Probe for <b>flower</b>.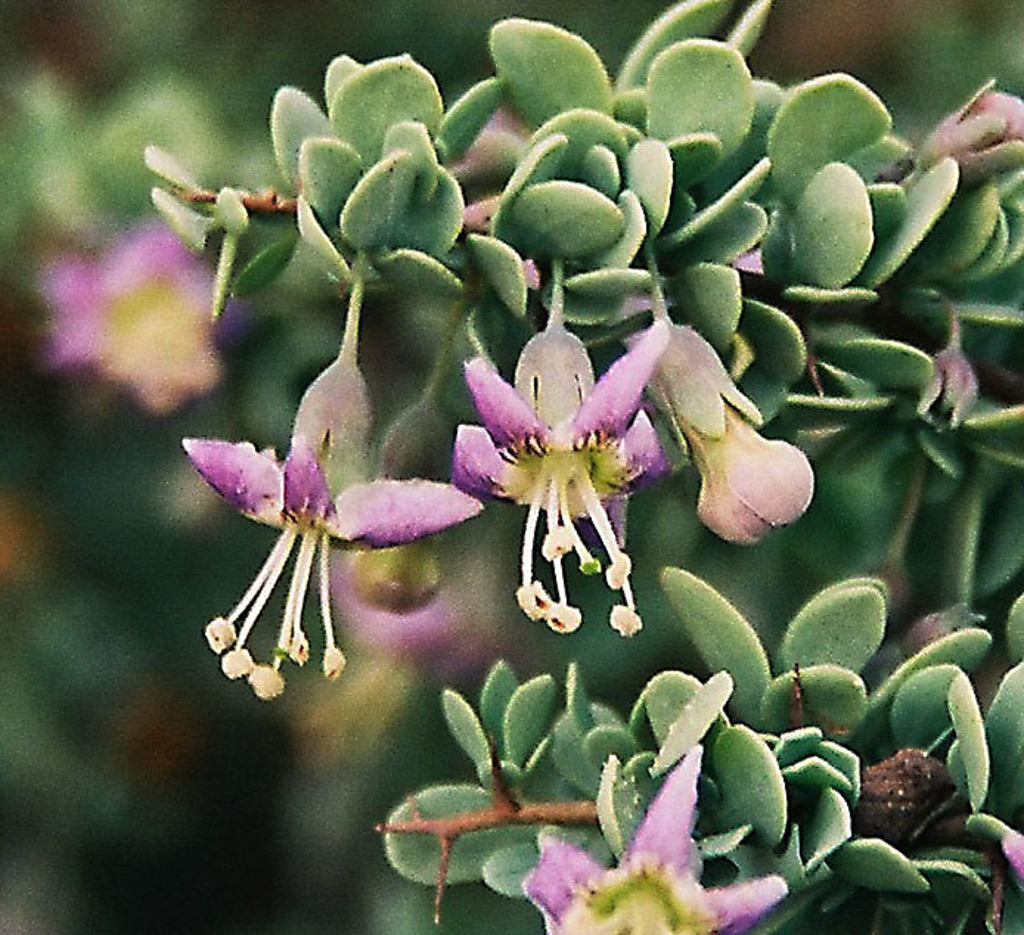
Probe result: pyautogui.locateOnScreen(441, 316, 680, 637).
